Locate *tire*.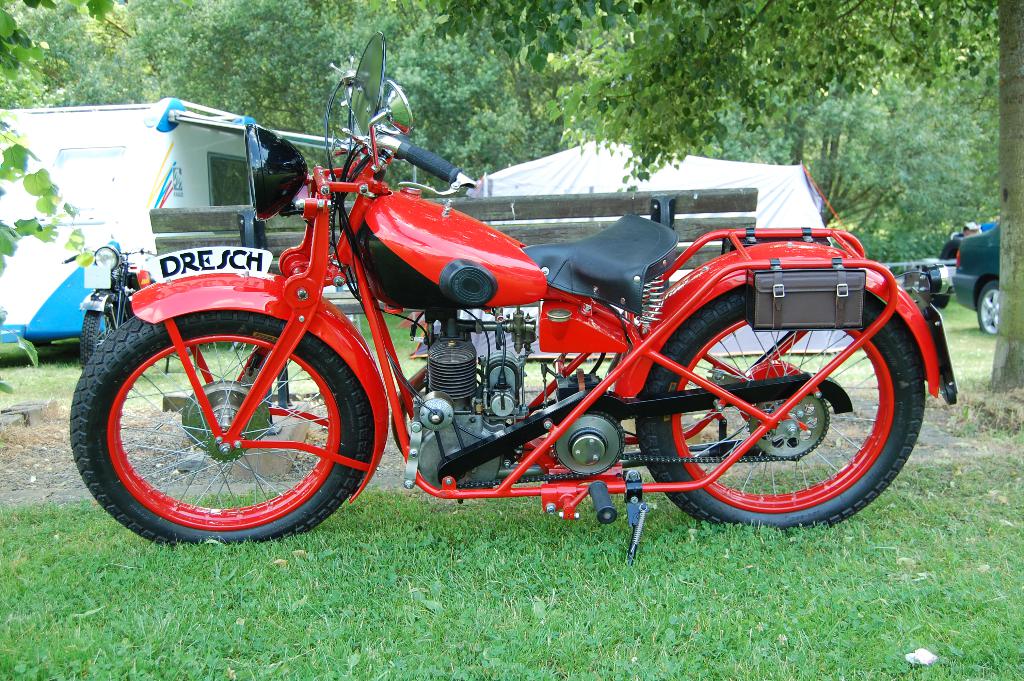
Bounding box: BBox(633, 285, 925, 521).
